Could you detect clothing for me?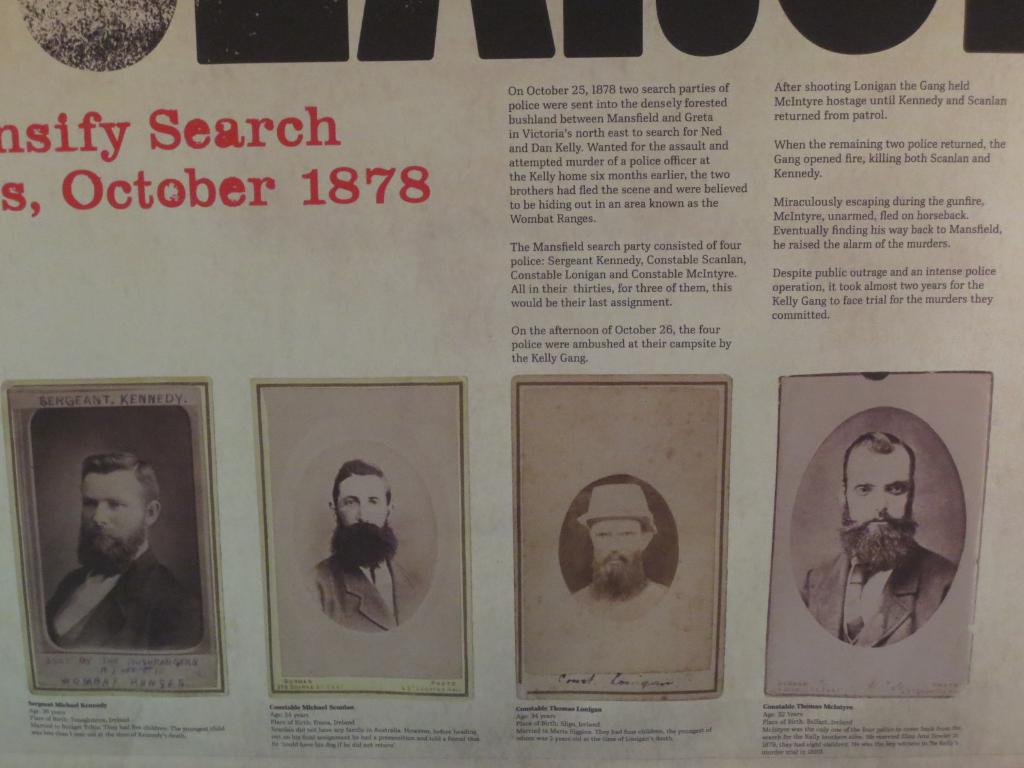
Detection result: <bbox>802, 547, 958, 647</bbox>.
